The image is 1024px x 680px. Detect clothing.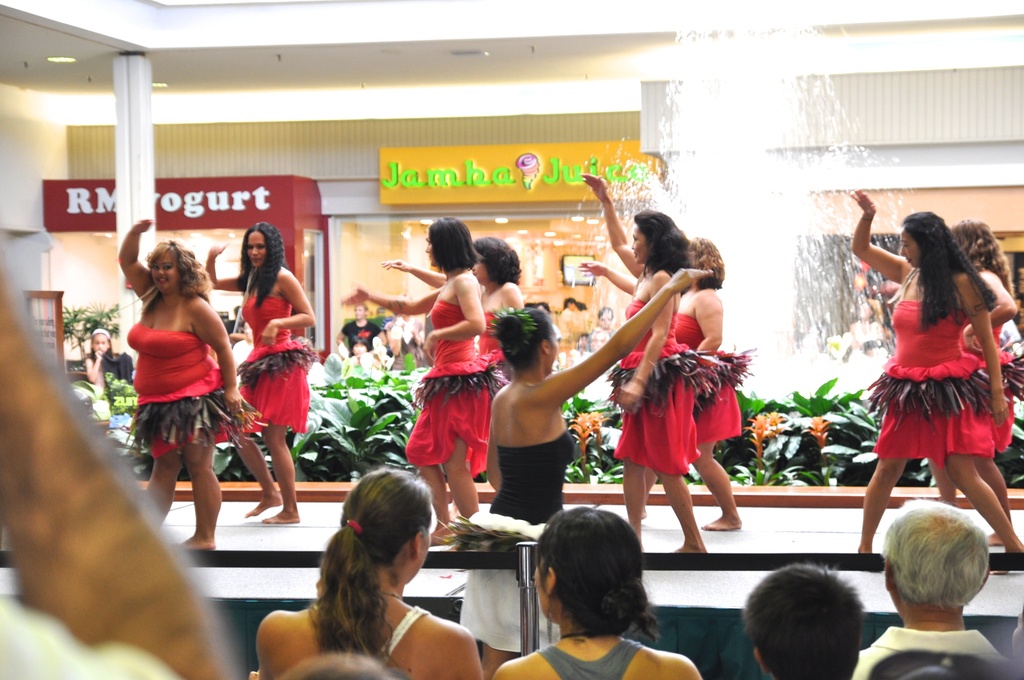
Detection: (536, 644, 646, 679).
